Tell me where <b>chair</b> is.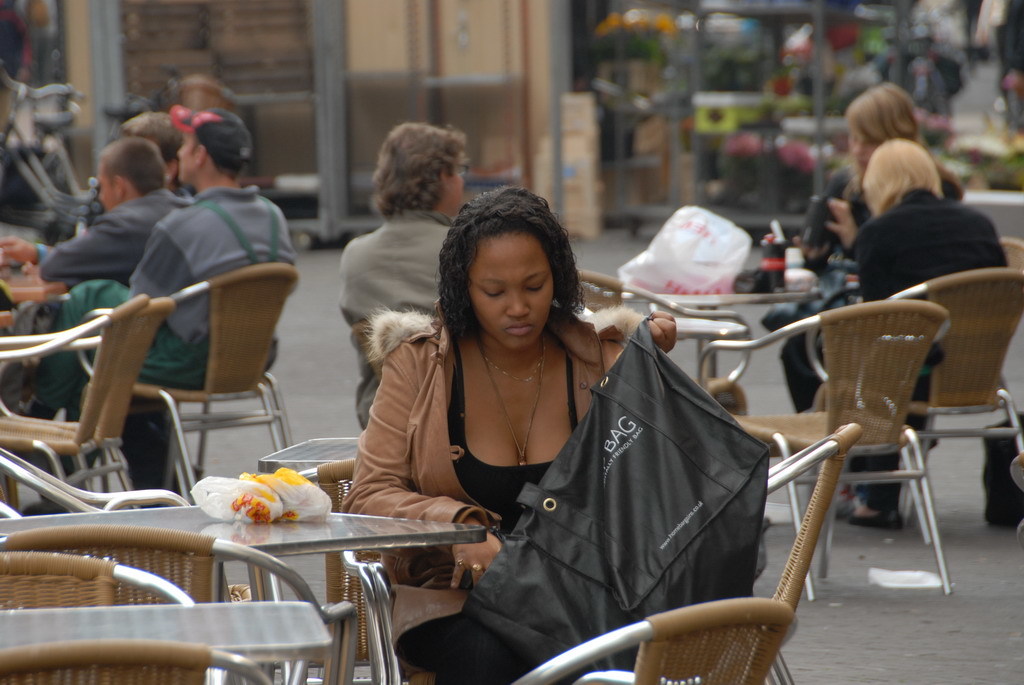
<b>chair</b> is at x1=571 y1=267 x2=751 y2=416.
